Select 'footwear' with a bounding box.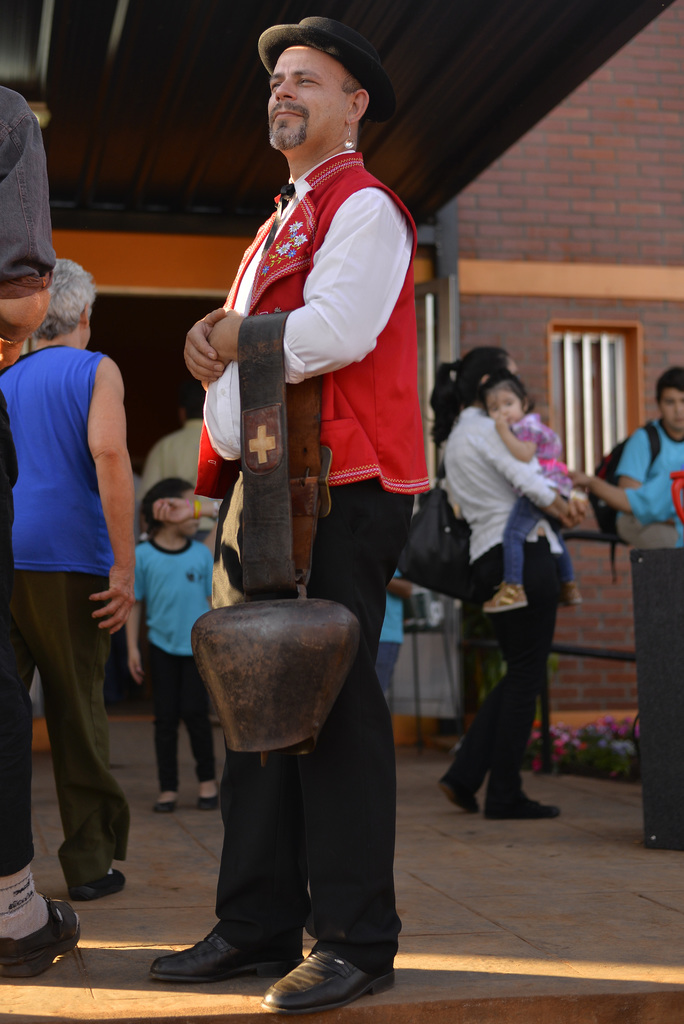
Rect(263, 948, 397, 1019).
